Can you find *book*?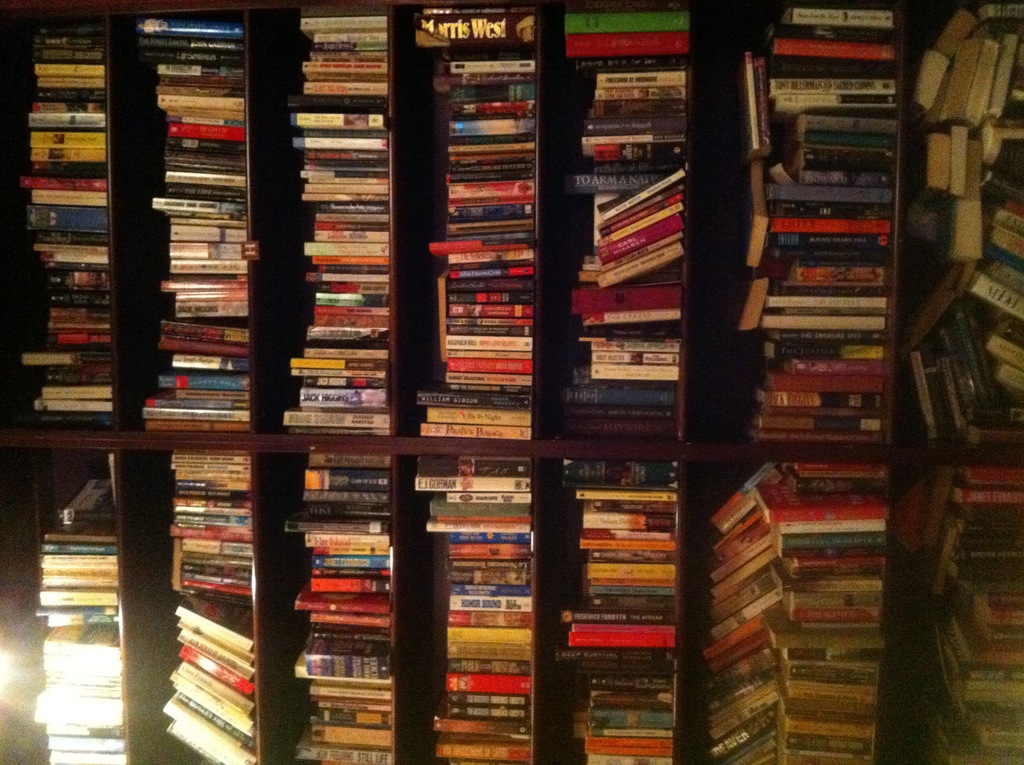
Yes, bounding box: 171/595/254/653.
